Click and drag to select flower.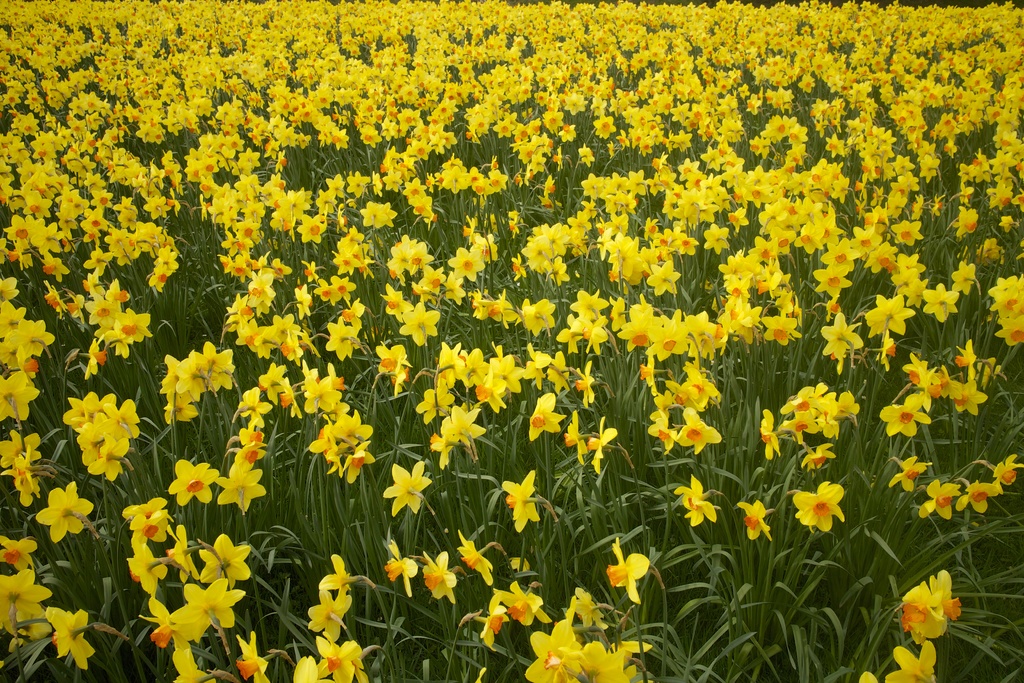
Selection: (x1=0, y1=534, x2=39, y2=572).
